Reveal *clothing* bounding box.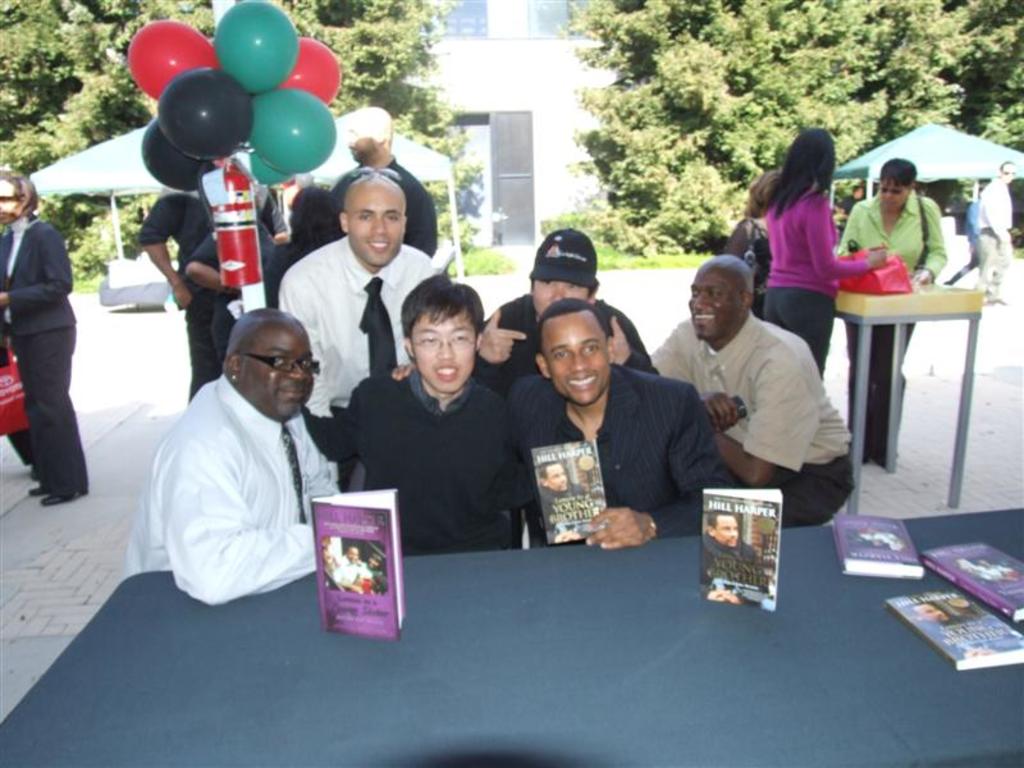
Revealed: {"left": 140, "top": 186, "right": 291, "bottom": 403}.
